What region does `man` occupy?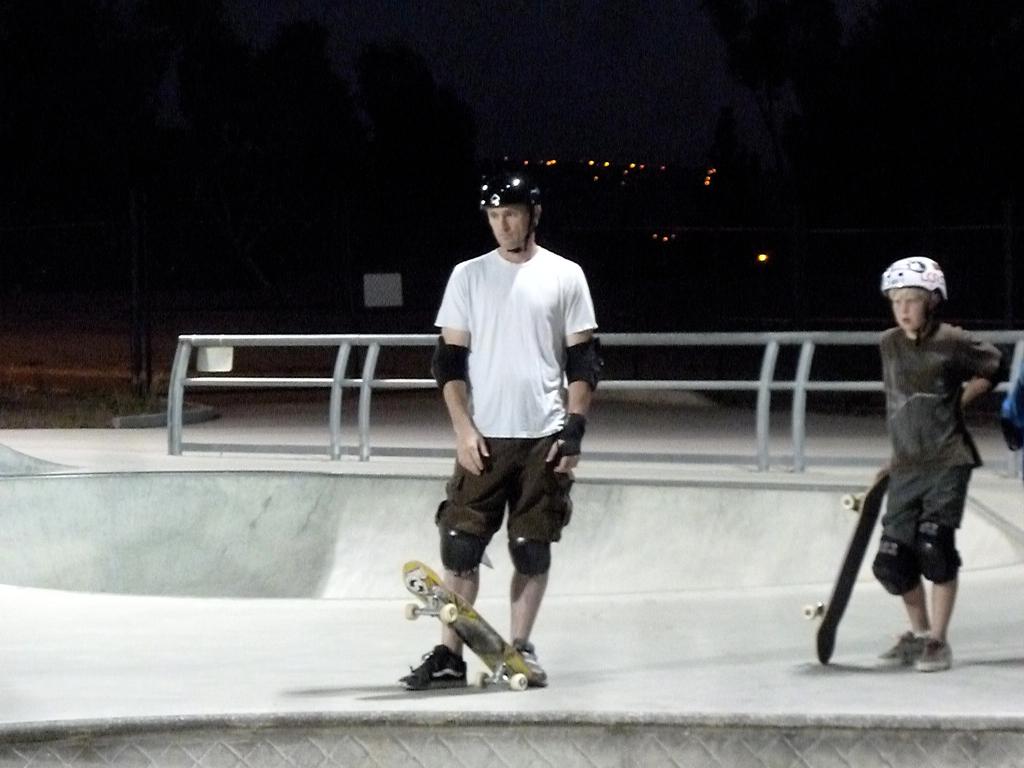
<region>422, 182, 610, 687</region>.
